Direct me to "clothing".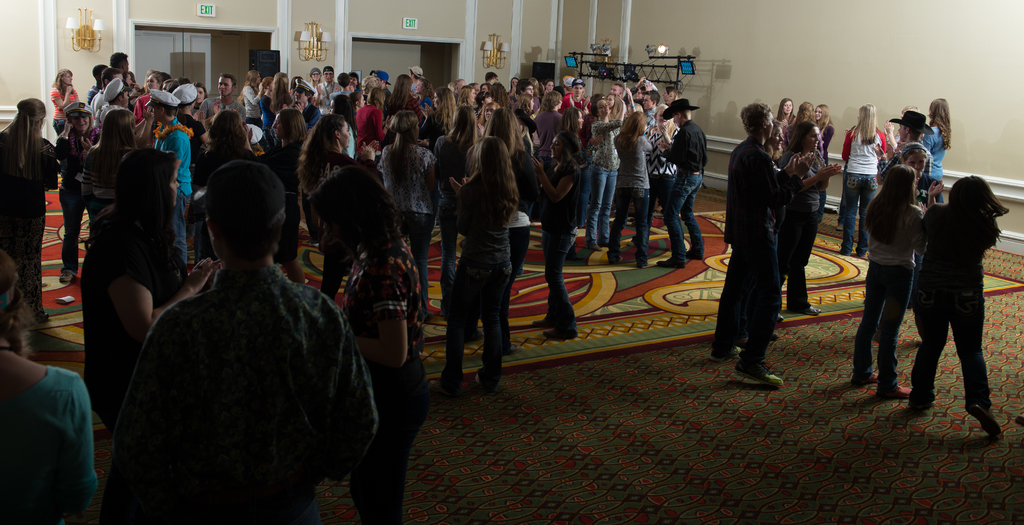
Direction: box=[136, 242, 392, 524].
